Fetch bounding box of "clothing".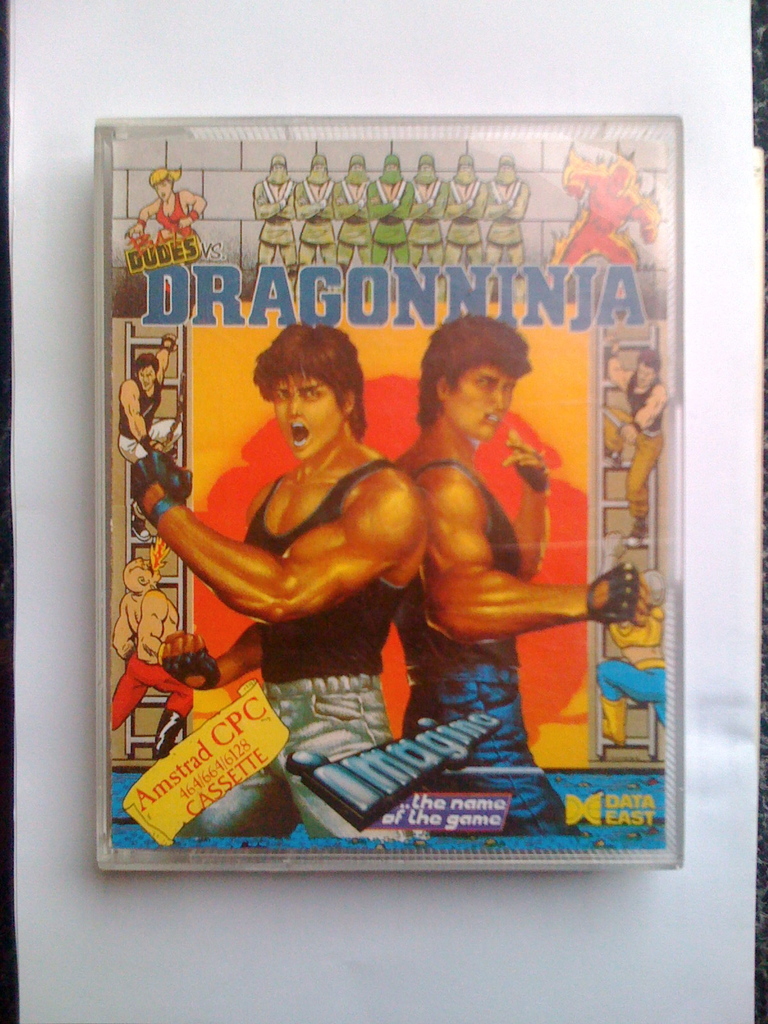
Bbox: [left=604, top=368, right=664, bottom=522].
